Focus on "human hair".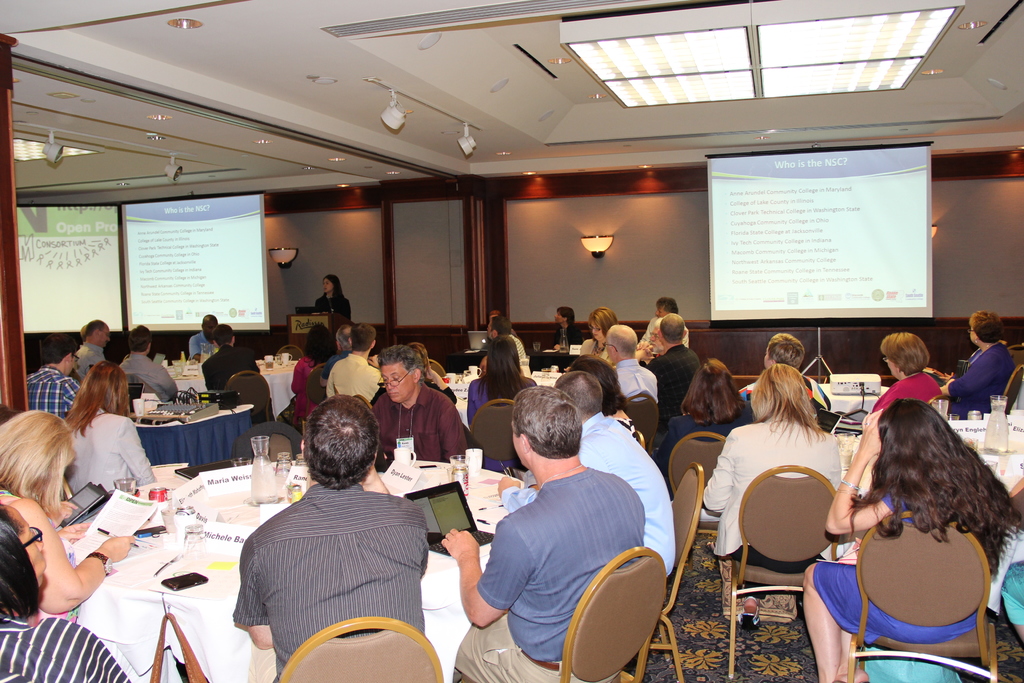
Focused at left=605, top=324, right=637, bottom=360.
